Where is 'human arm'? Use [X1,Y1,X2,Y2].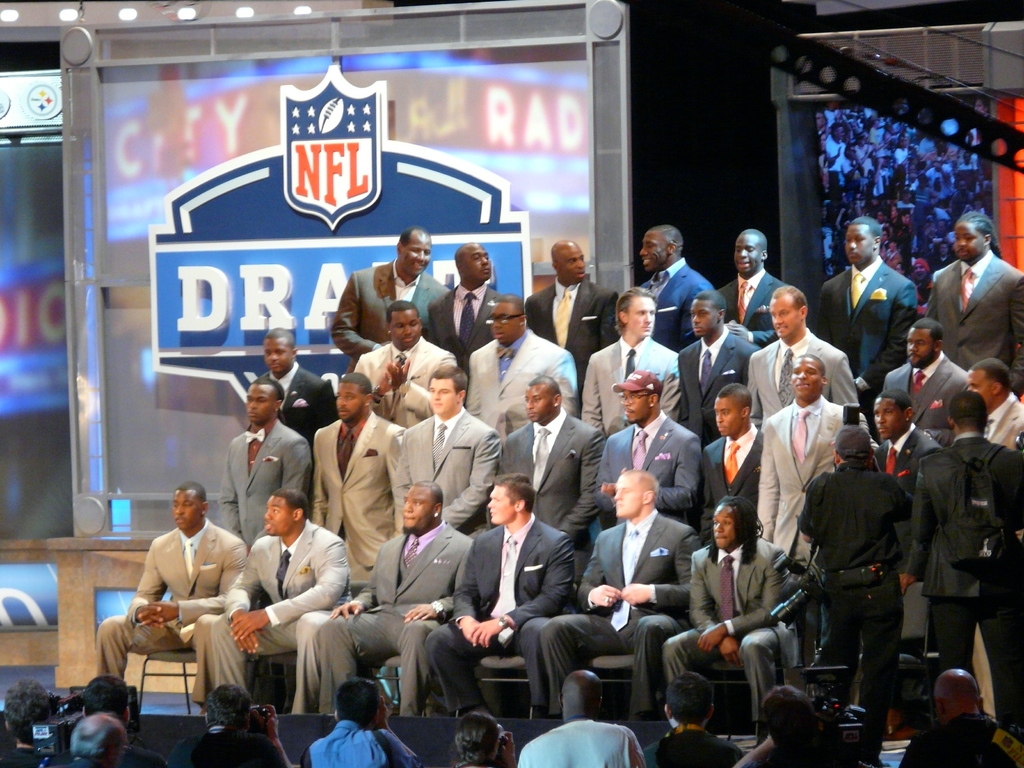
[244,702,292,767].
